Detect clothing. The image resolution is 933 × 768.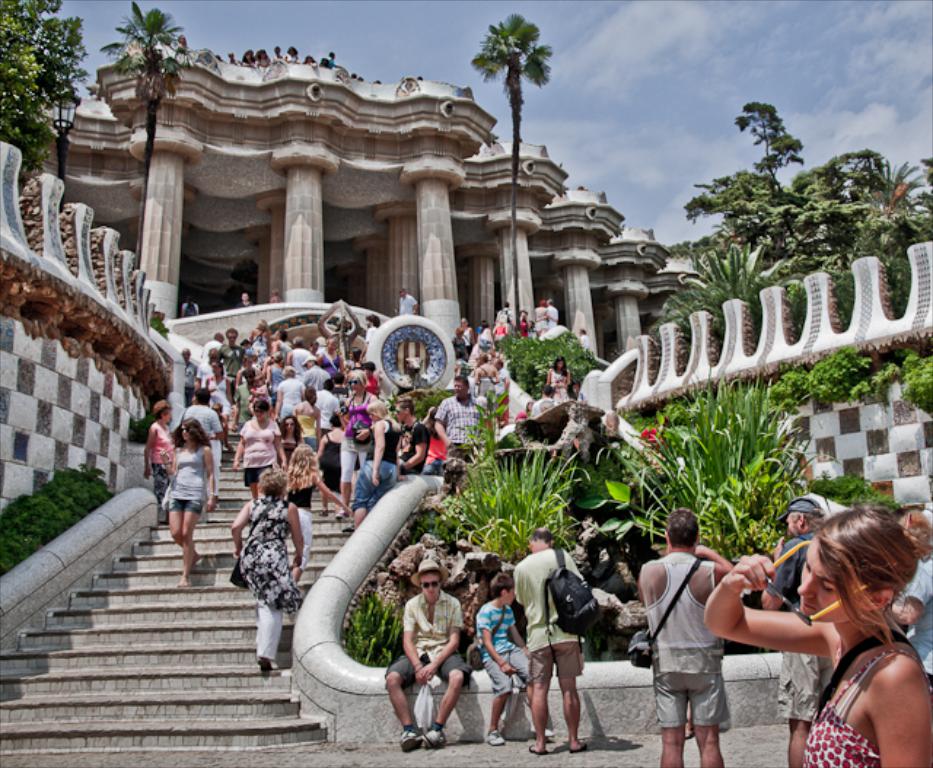
(510,546,585,683).
